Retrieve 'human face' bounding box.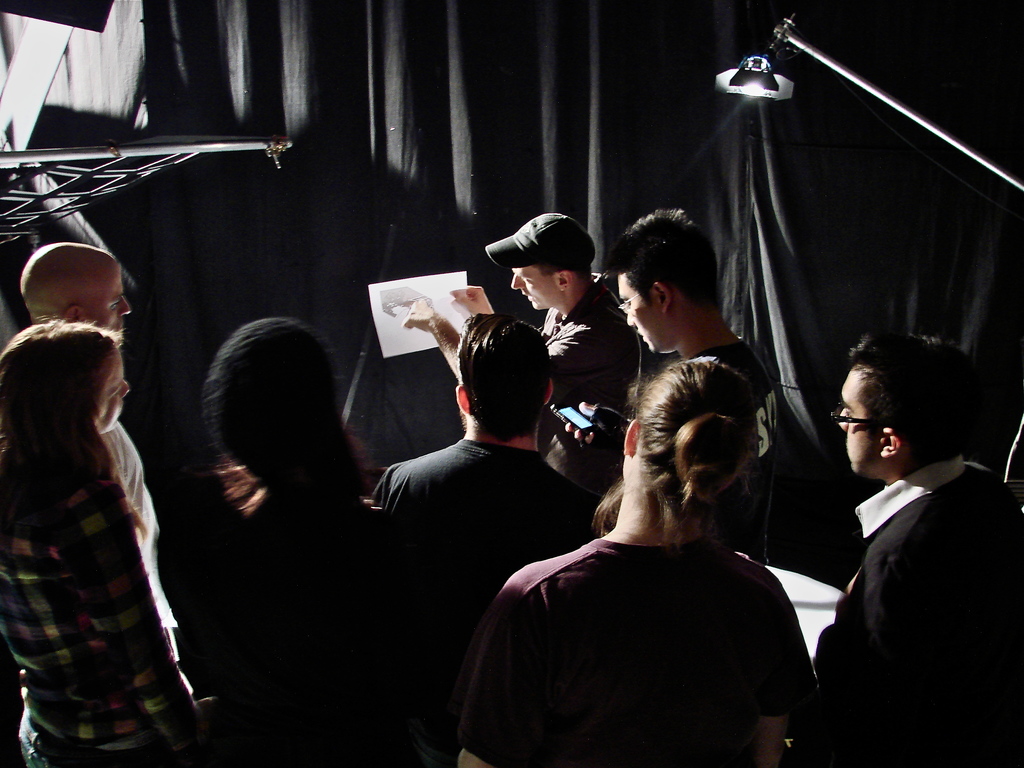
Bounding box: [95,344,132,438].
